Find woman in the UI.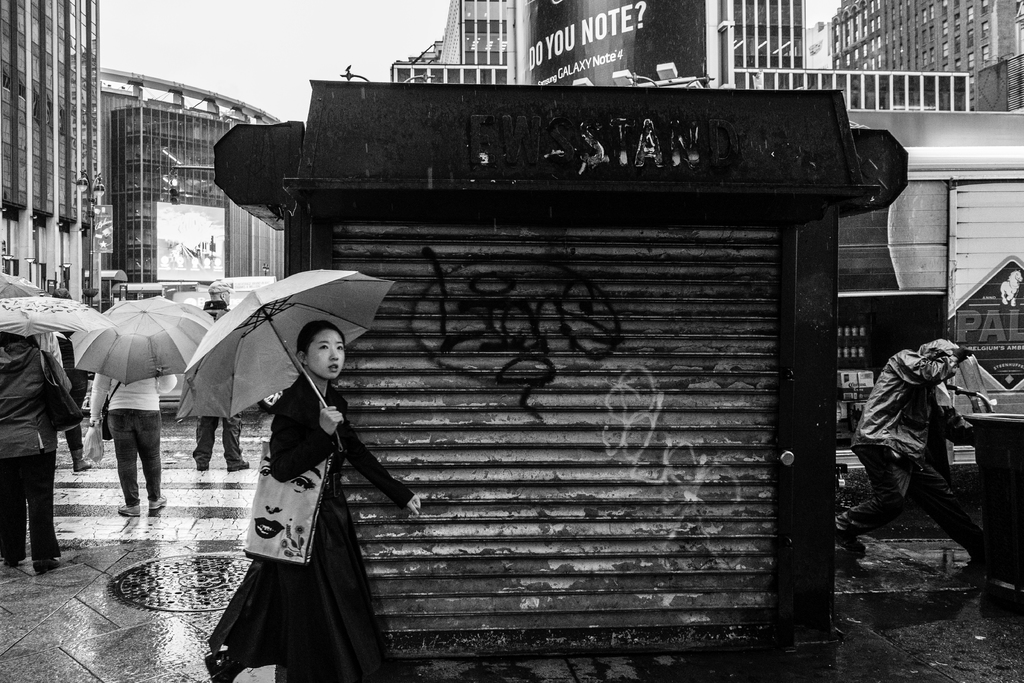
UI element at l=209, t=327, r=428, b=652.
